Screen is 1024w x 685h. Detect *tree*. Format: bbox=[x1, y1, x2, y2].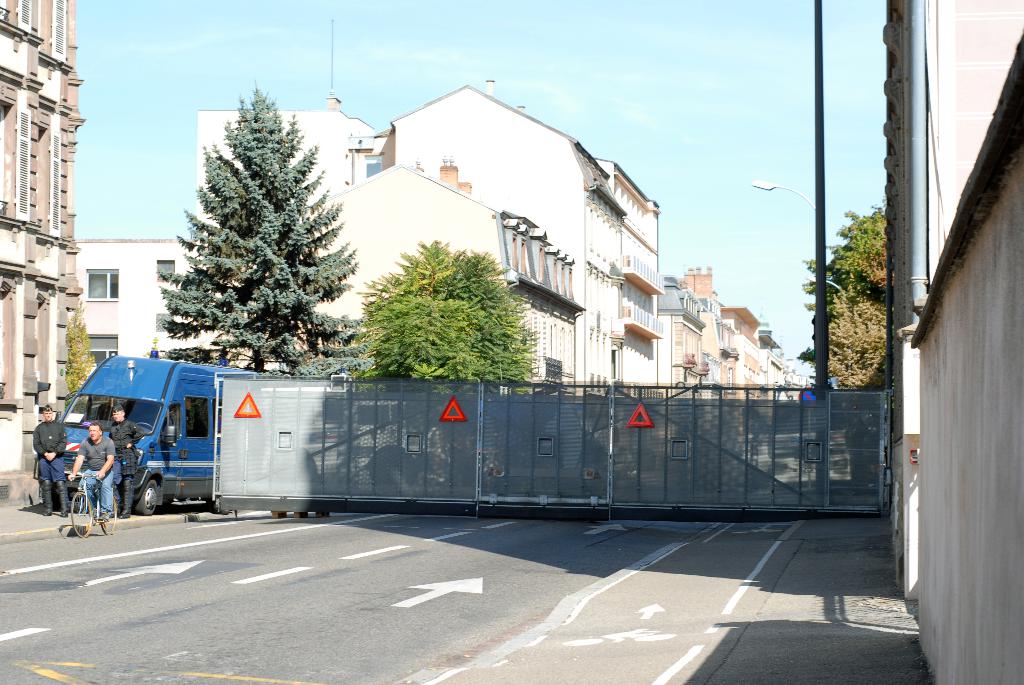
bbox=[148, 83, 344, 389].
